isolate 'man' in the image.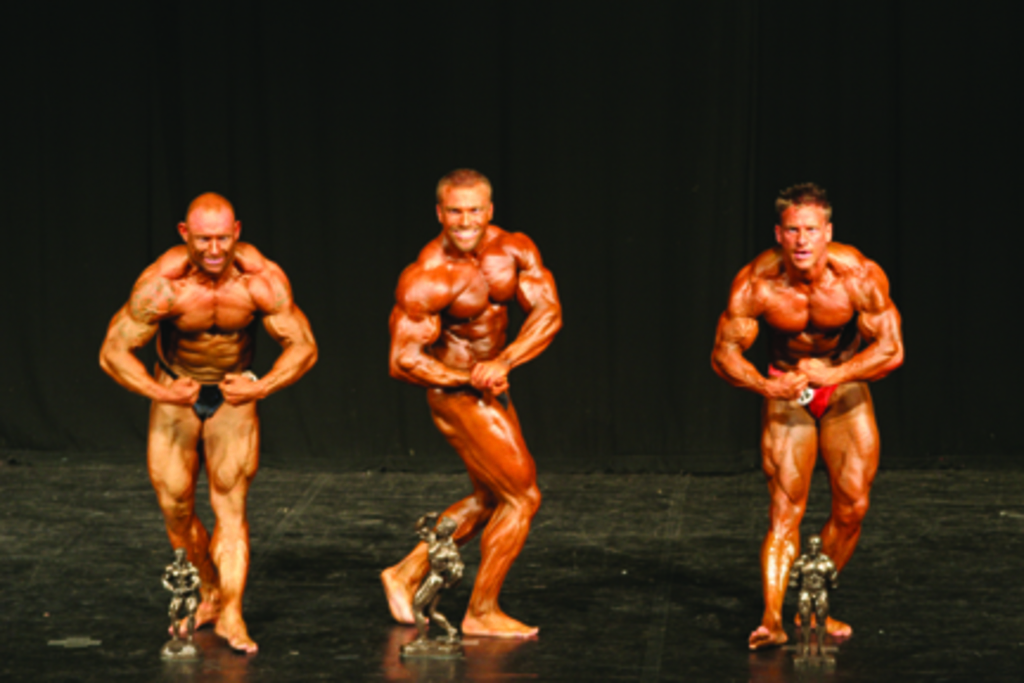
Isolated region: (x1=718, y1=166, x2=887, y2=682).
